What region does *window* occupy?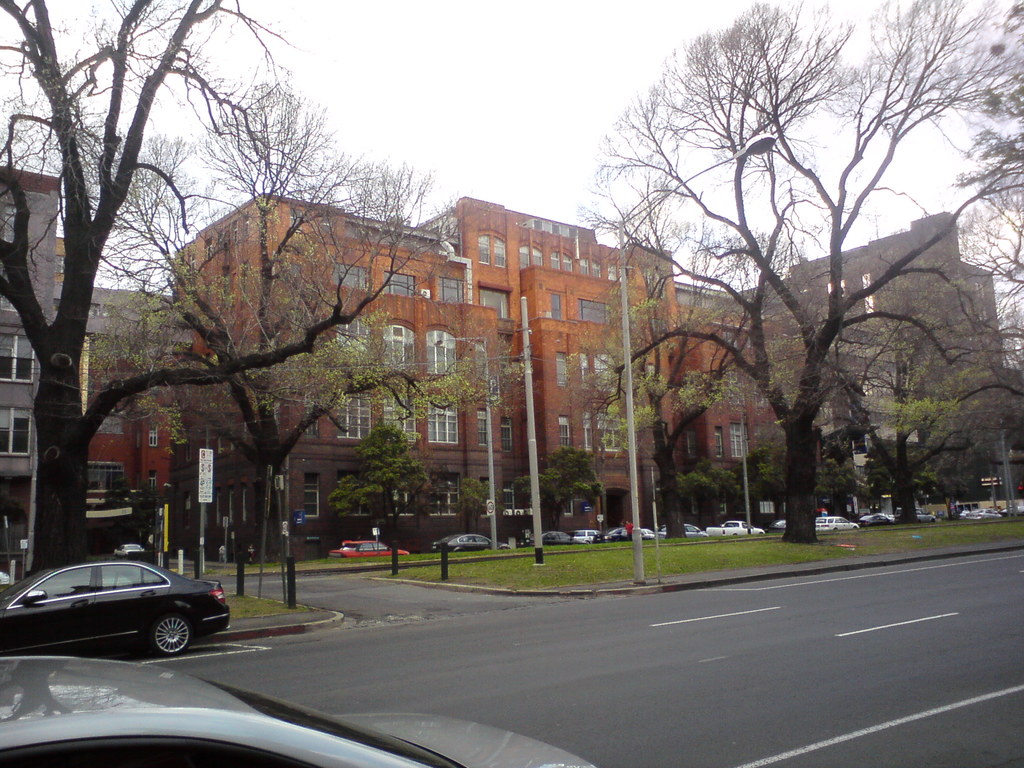
732 426 749 460.
